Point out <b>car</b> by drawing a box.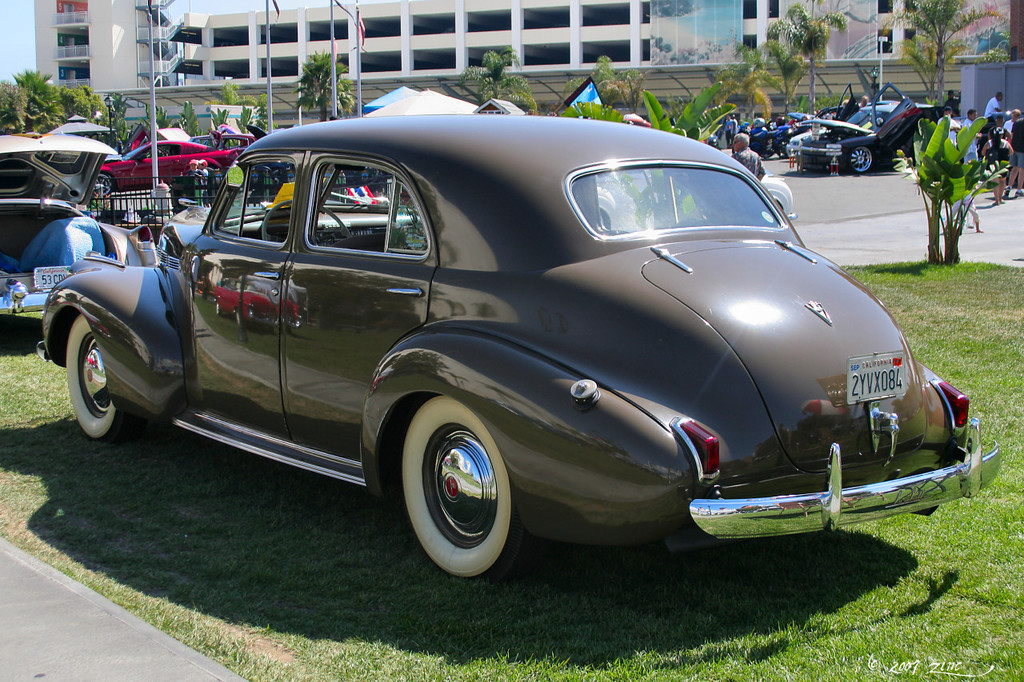
l=38, t=112, r=1004, b=579.
